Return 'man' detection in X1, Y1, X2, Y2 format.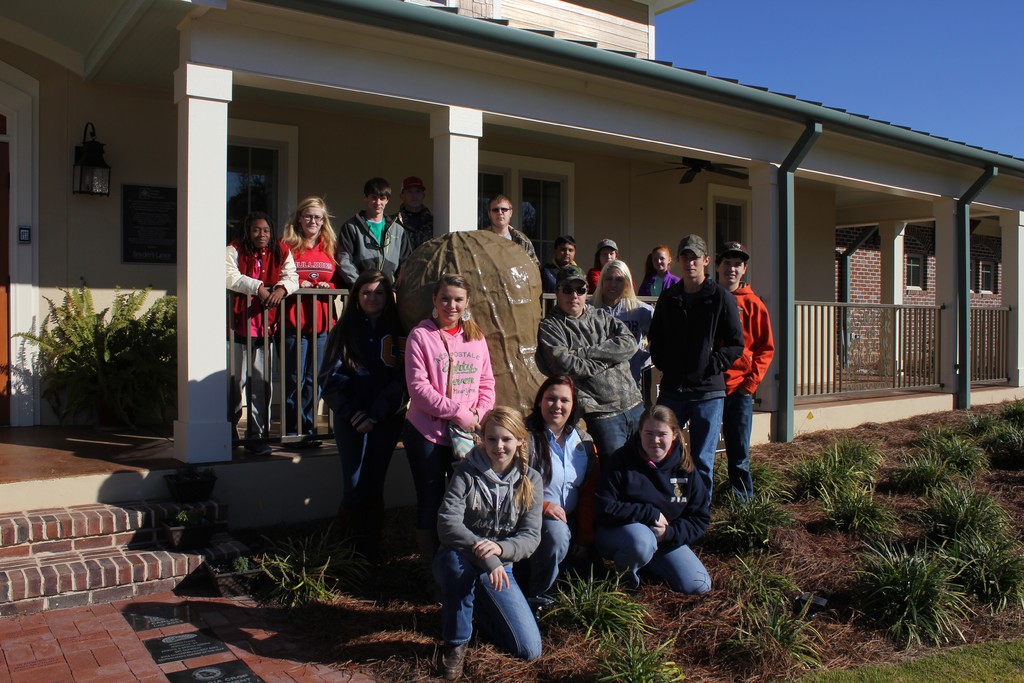
651, 233, 740, 509.
